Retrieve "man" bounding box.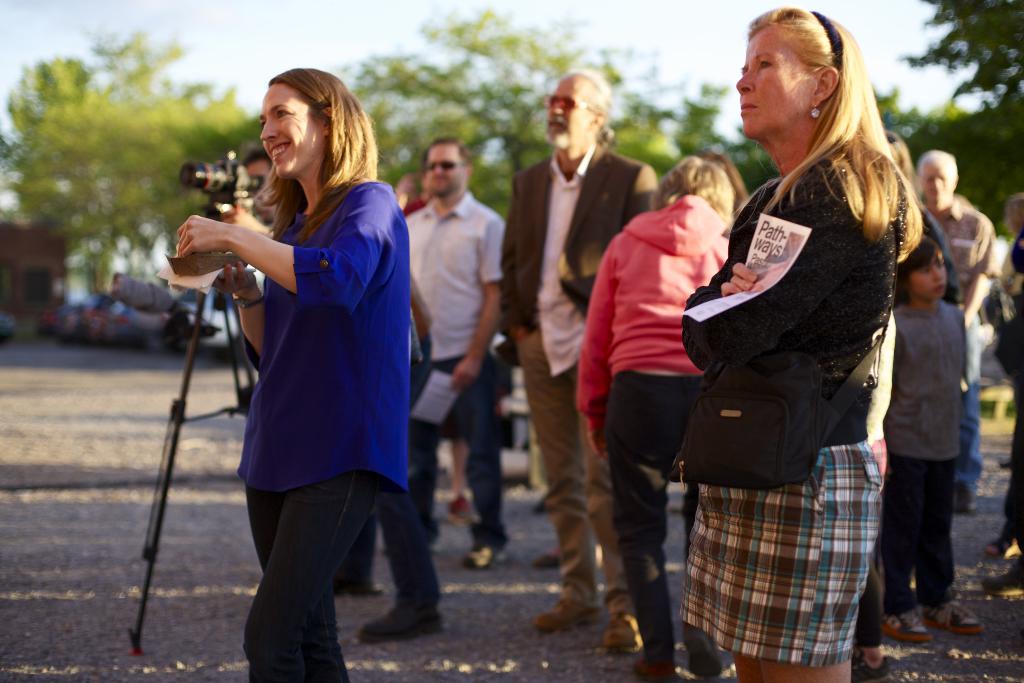
Bounding box: bbox=[919, 149, 1002, 513].
